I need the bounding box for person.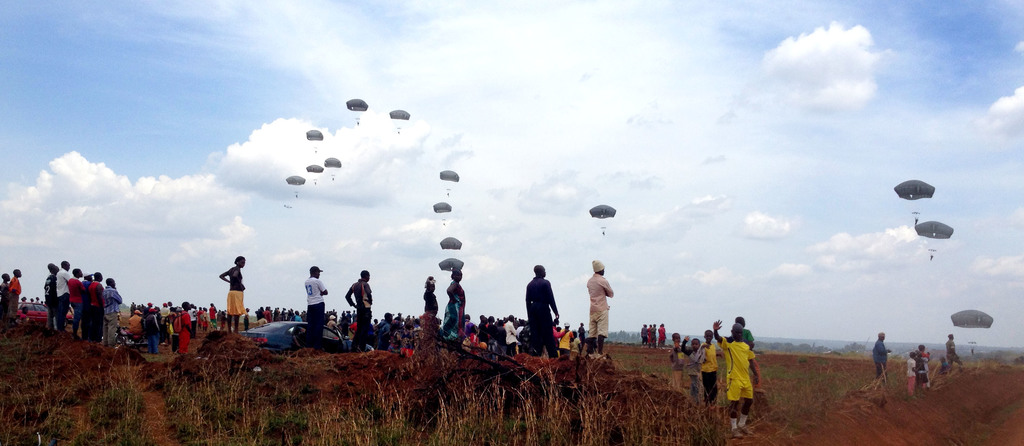
Here it is: select_region(518, 261, 566, 364).
